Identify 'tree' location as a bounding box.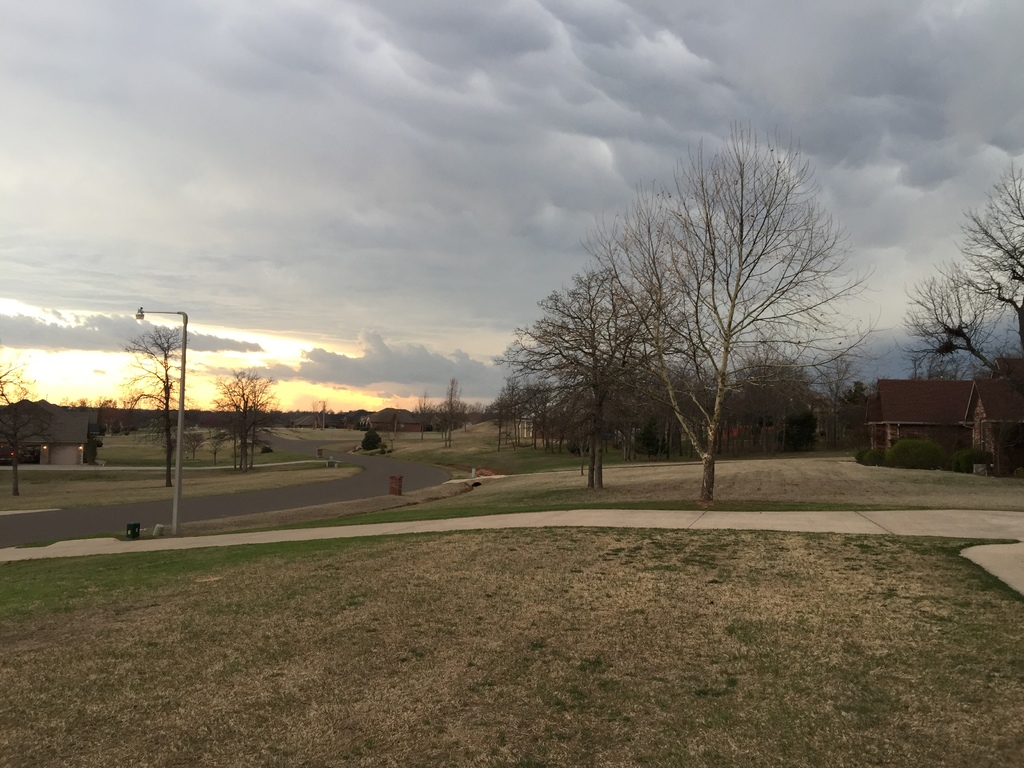
(505,120,862,493).
